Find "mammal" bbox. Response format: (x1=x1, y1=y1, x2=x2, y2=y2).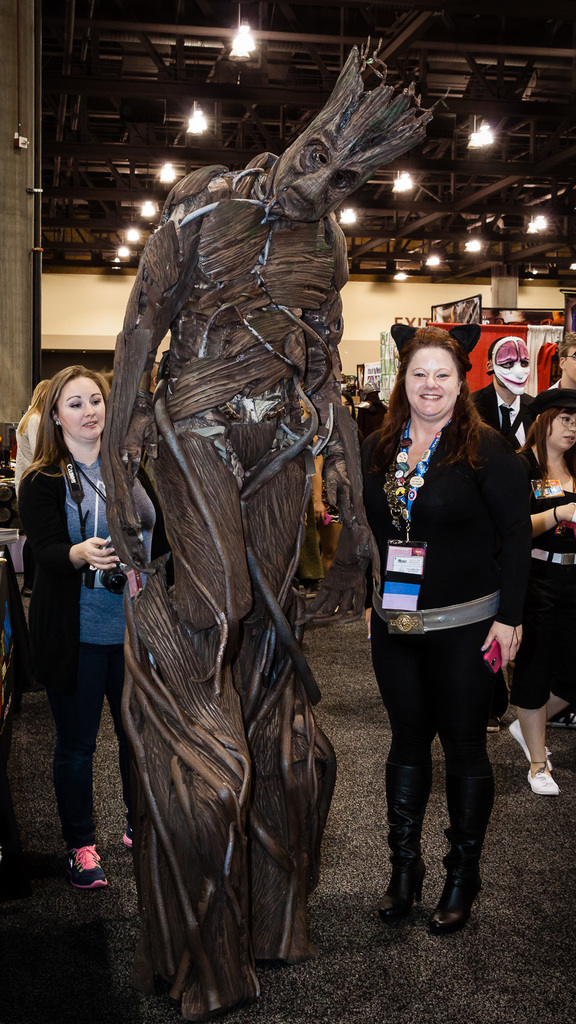
(x1=10, y1=375, x2=52, y2=473).
